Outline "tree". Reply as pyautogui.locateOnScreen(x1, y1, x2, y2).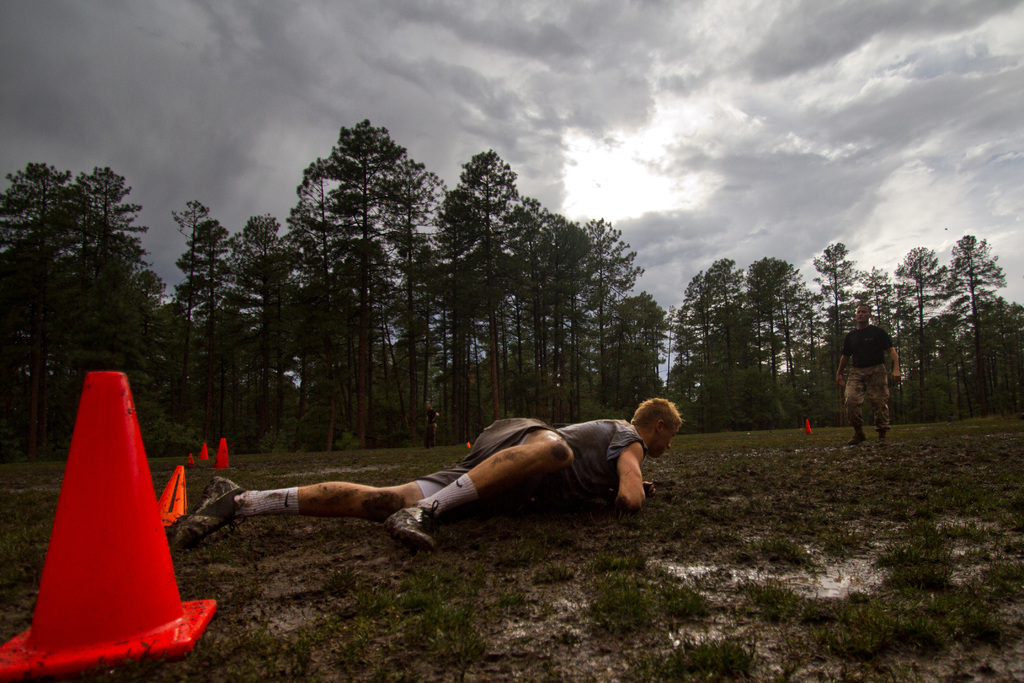
pyautogui.locateOnScreen(696, 252, 757, 434).
